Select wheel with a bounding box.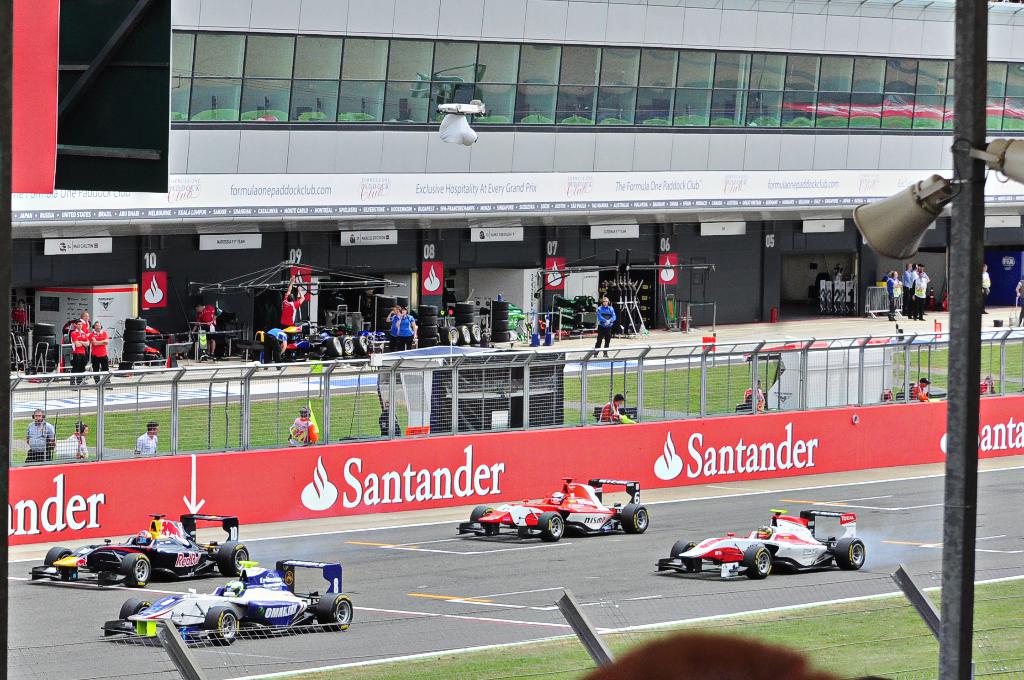
detection(460, 324, 470, 342).
